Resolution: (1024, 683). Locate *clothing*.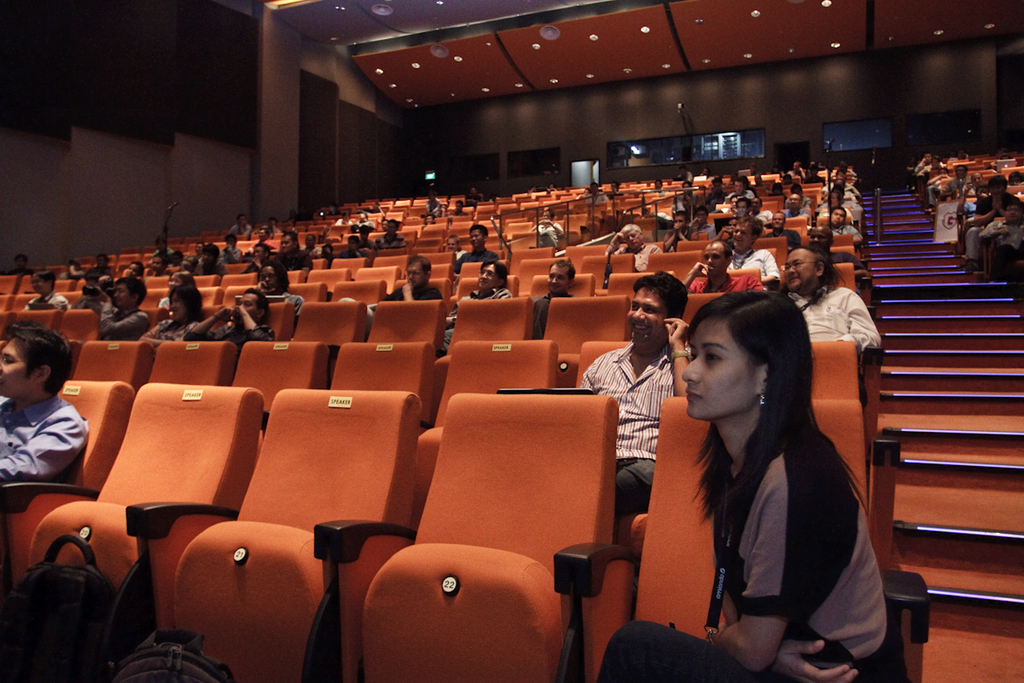
Rect(603, 240, 659, 271).
